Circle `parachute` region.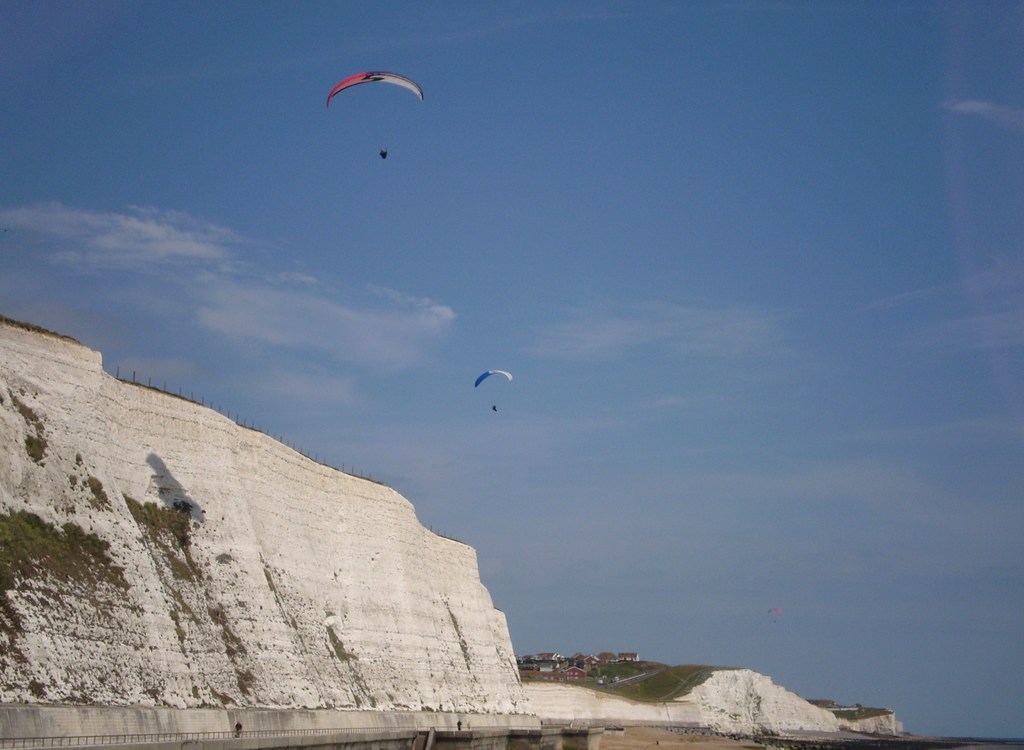
Region: [767,605,780,623].
